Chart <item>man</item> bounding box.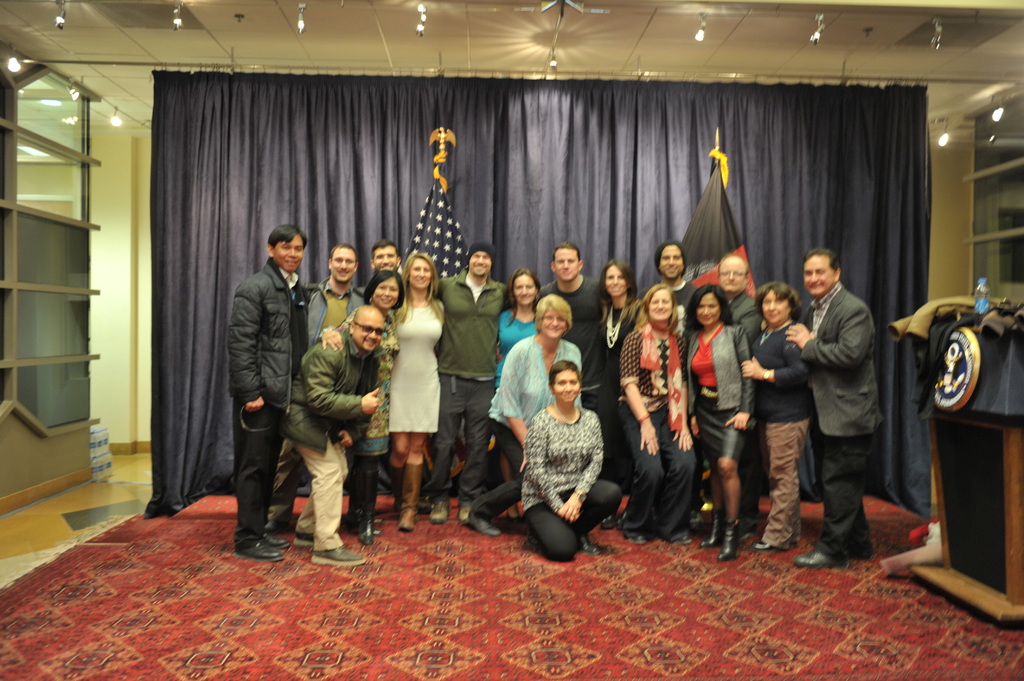
Charted: (434, 245, 512, 525).
